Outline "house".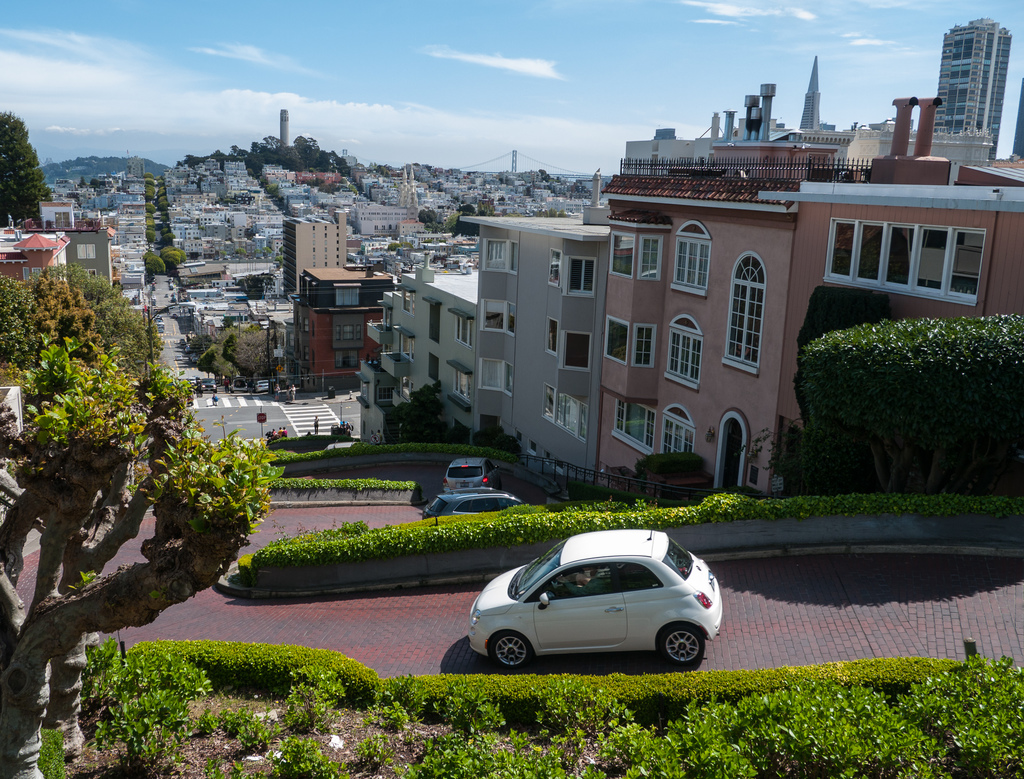
Outline: (left=360, top=286, right=422, bottom=397).
